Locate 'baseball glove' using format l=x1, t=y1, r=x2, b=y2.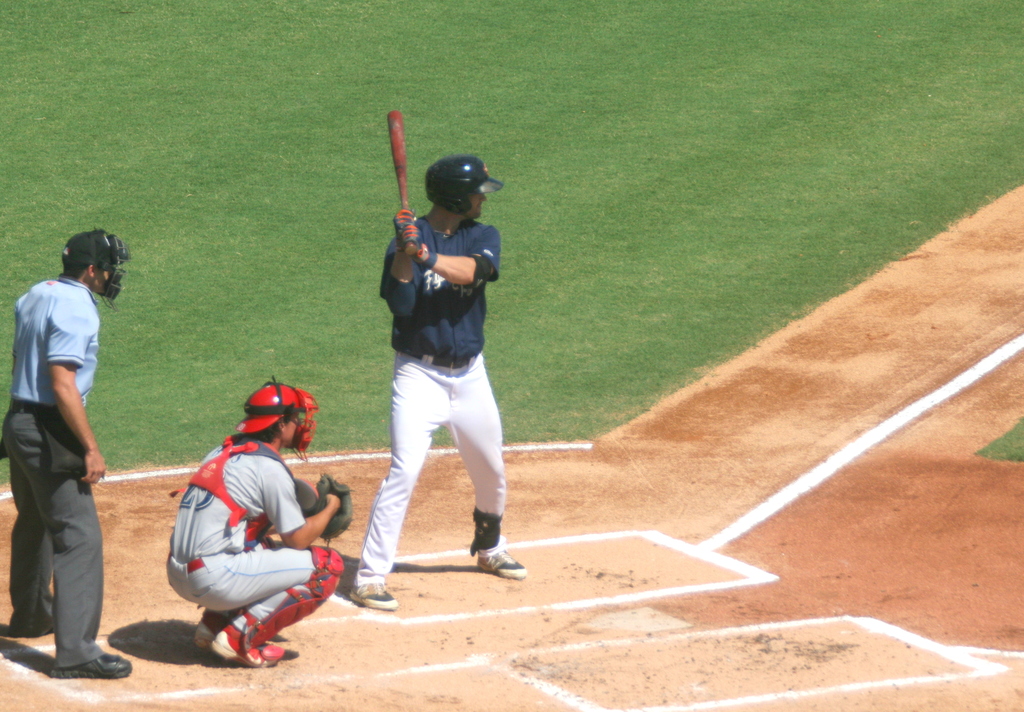
l=390, t=207, r=415, b=254.
